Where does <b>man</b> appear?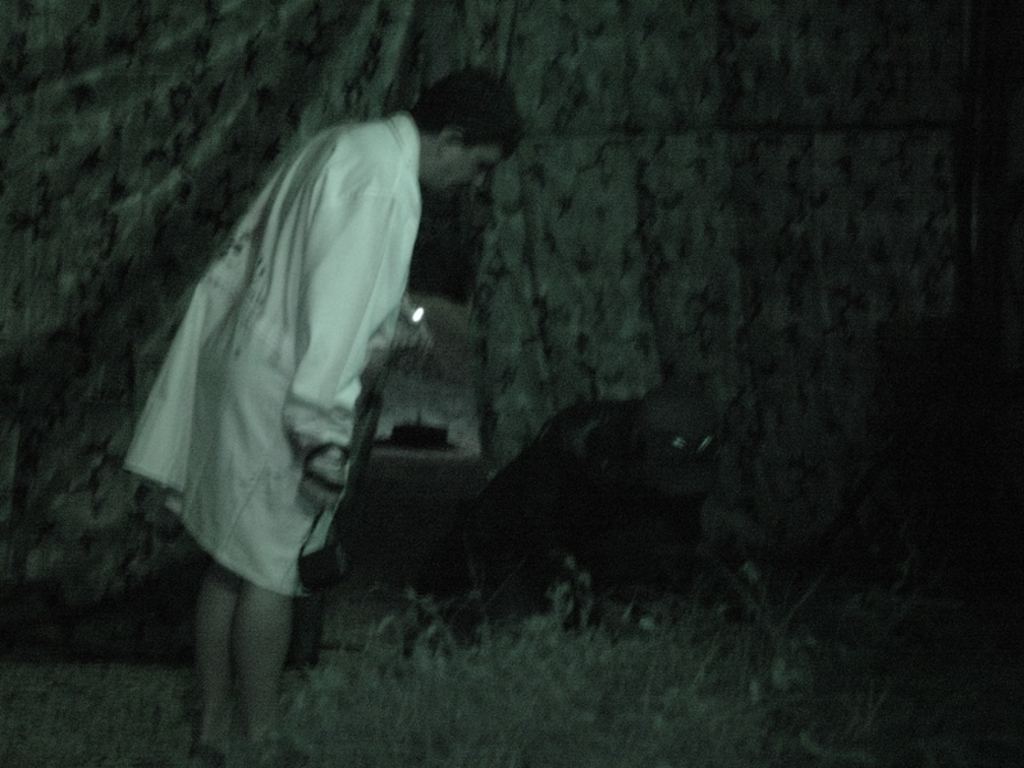
Appears at select_region(115, 60, 525, 700).
